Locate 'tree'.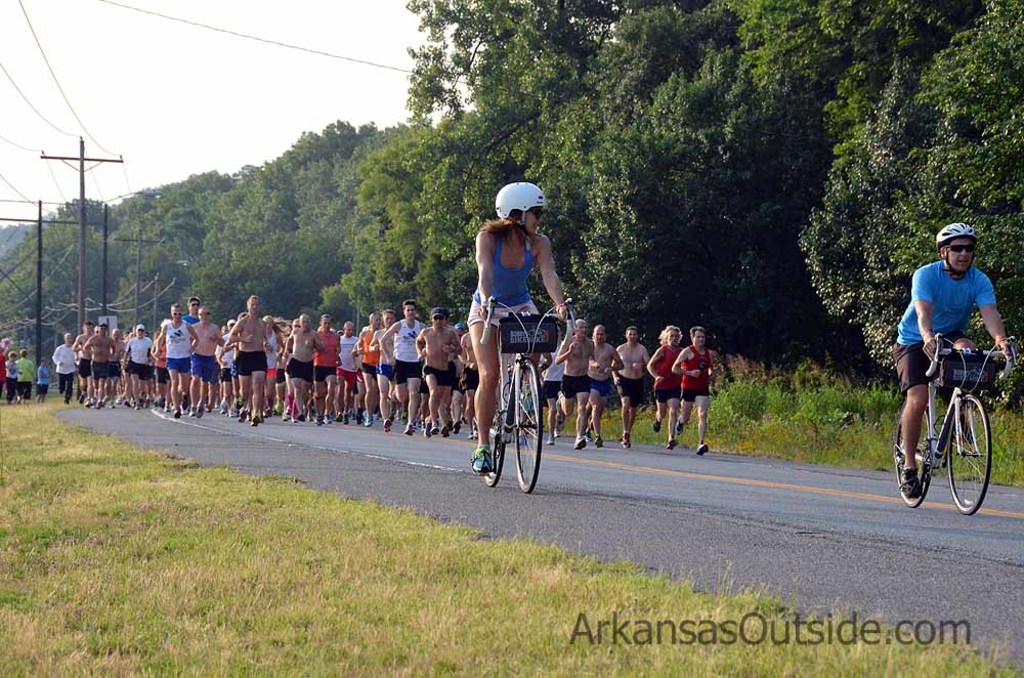
Bounding box: box=[224, 158, 328, 325].
